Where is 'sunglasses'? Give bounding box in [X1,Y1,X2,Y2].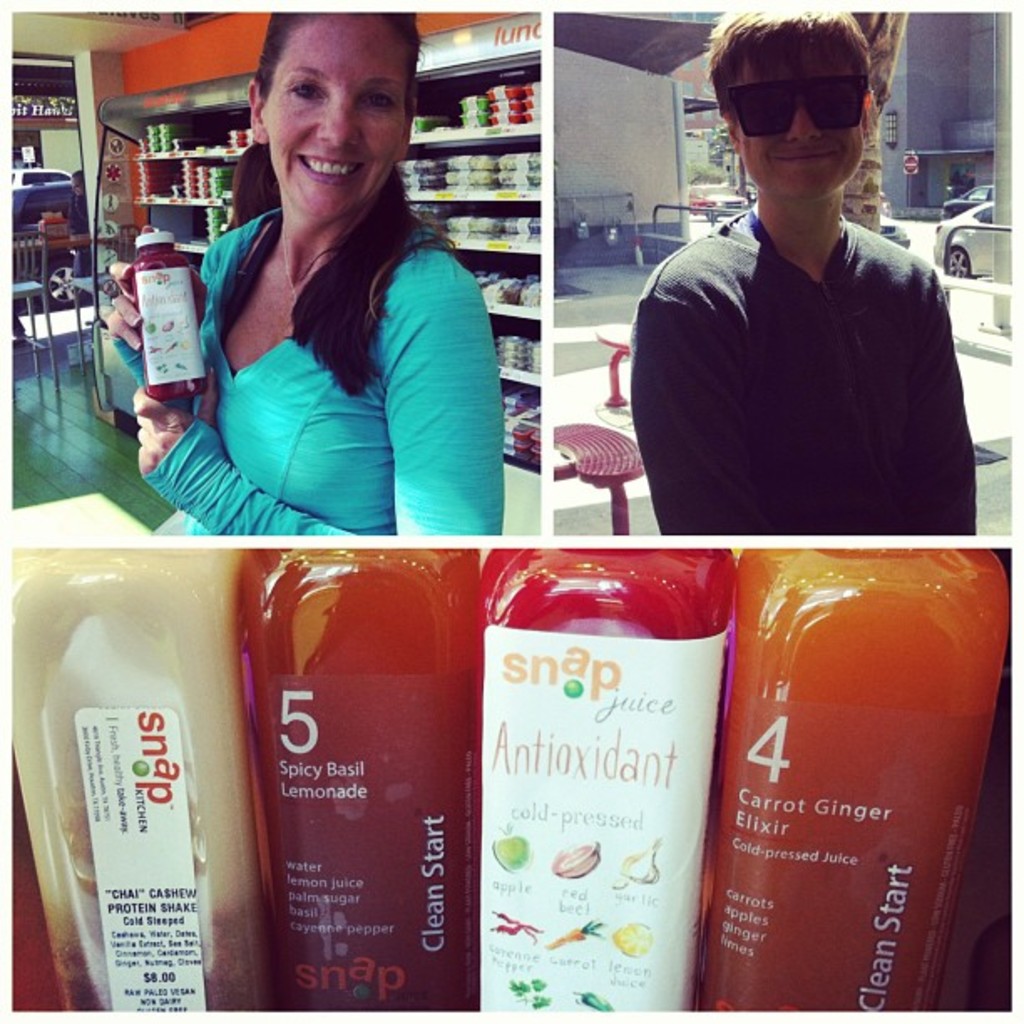
[733,74,865,137].
